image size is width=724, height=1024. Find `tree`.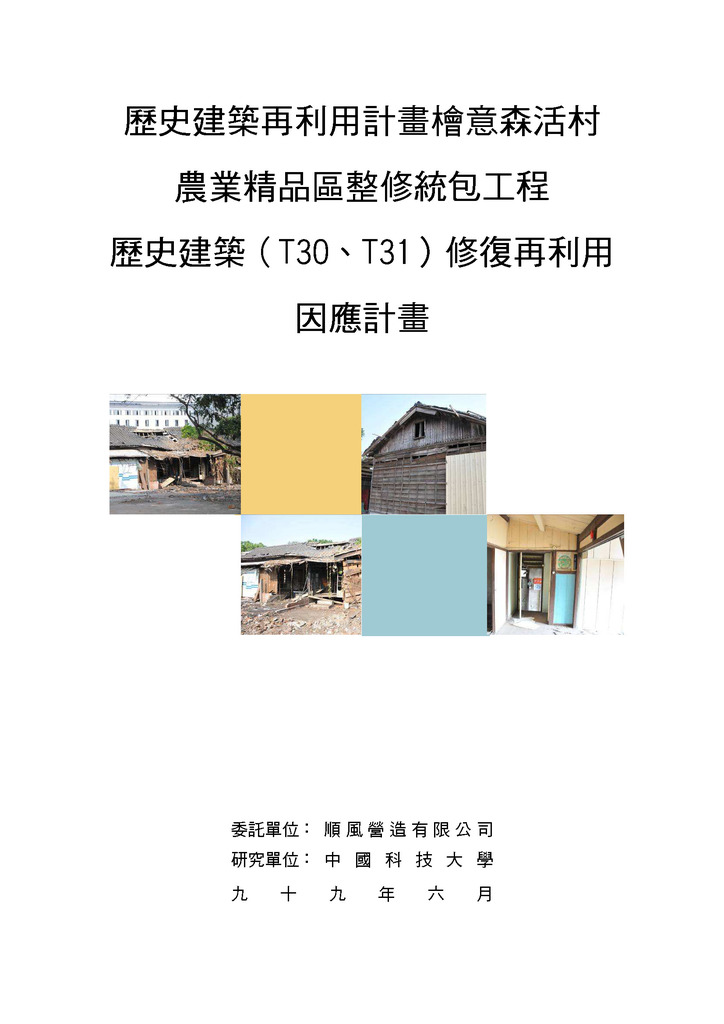
rect(168, 398, 240, 467).
